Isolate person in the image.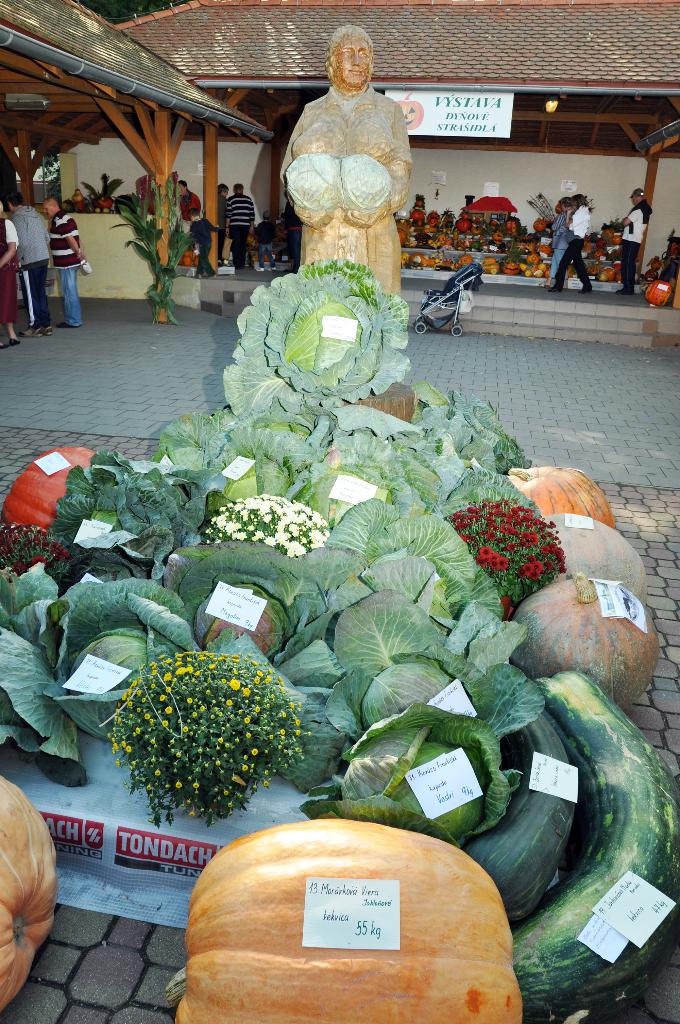
Isolated region: <region>178, 180, 199, 232</region>.
